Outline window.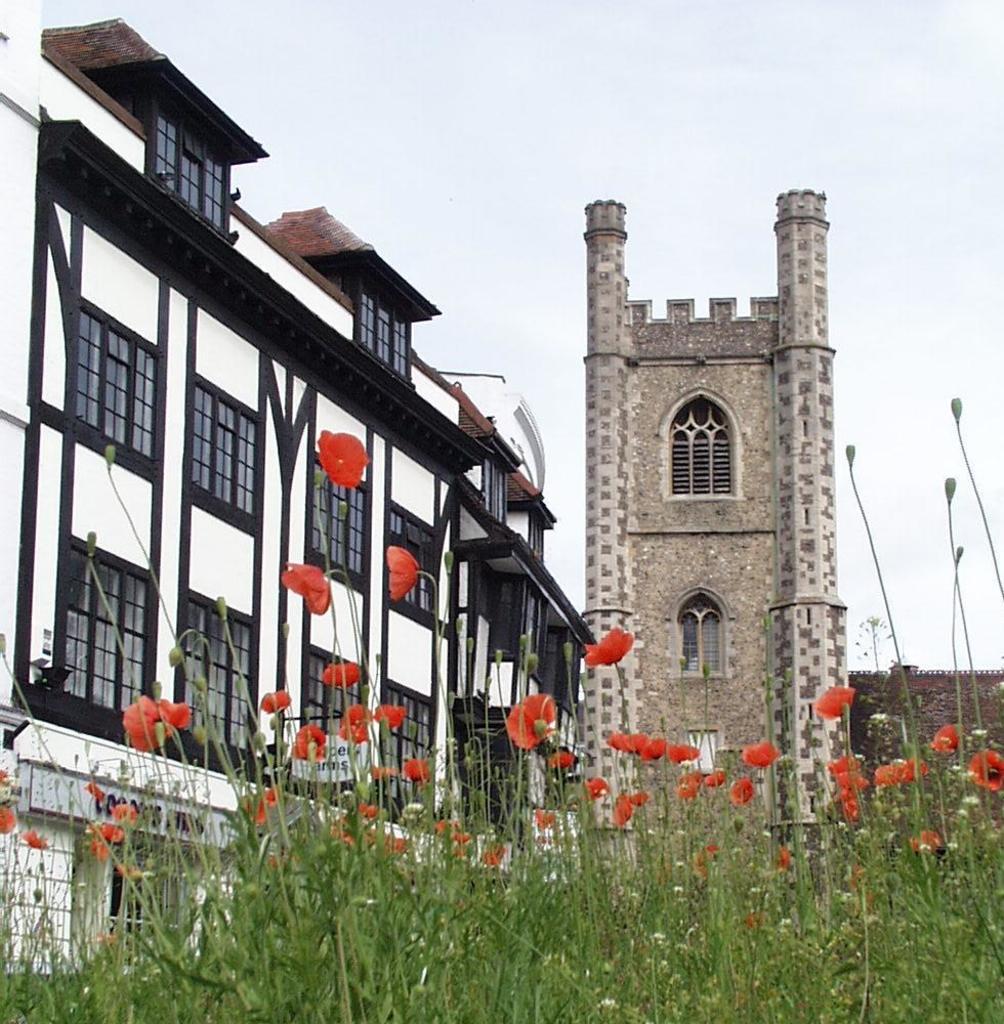
Outline: Rect(392, 498, 438, 636).
